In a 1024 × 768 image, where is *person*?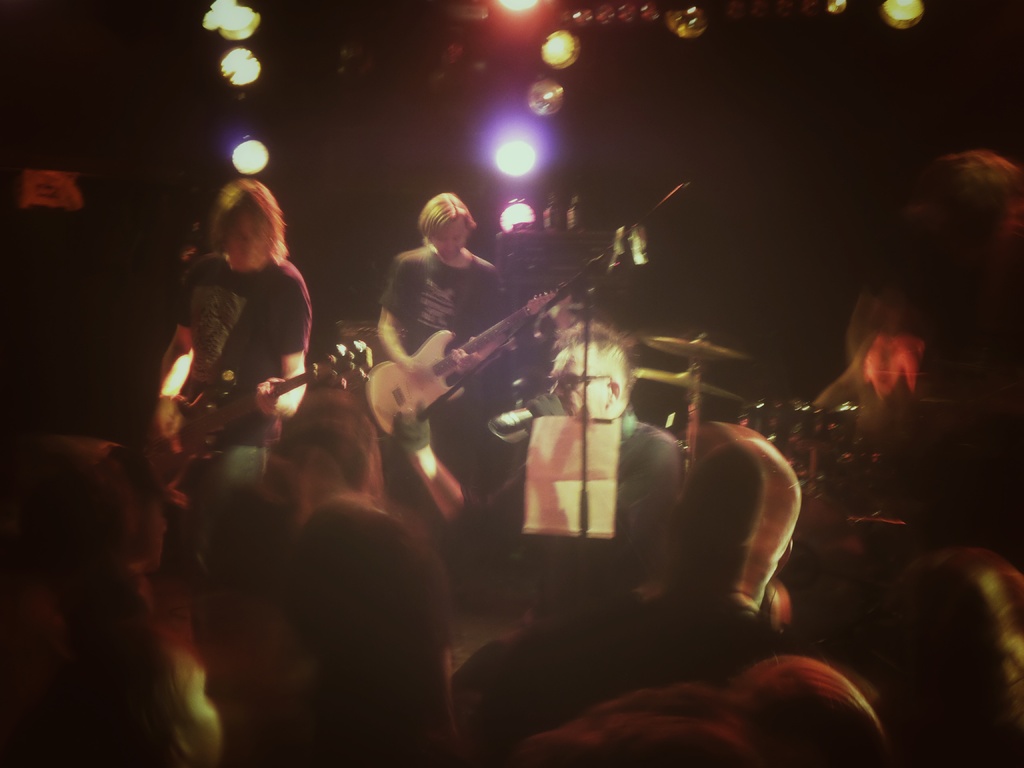
[x1=153, y1=177, x2=312, y2=451].
